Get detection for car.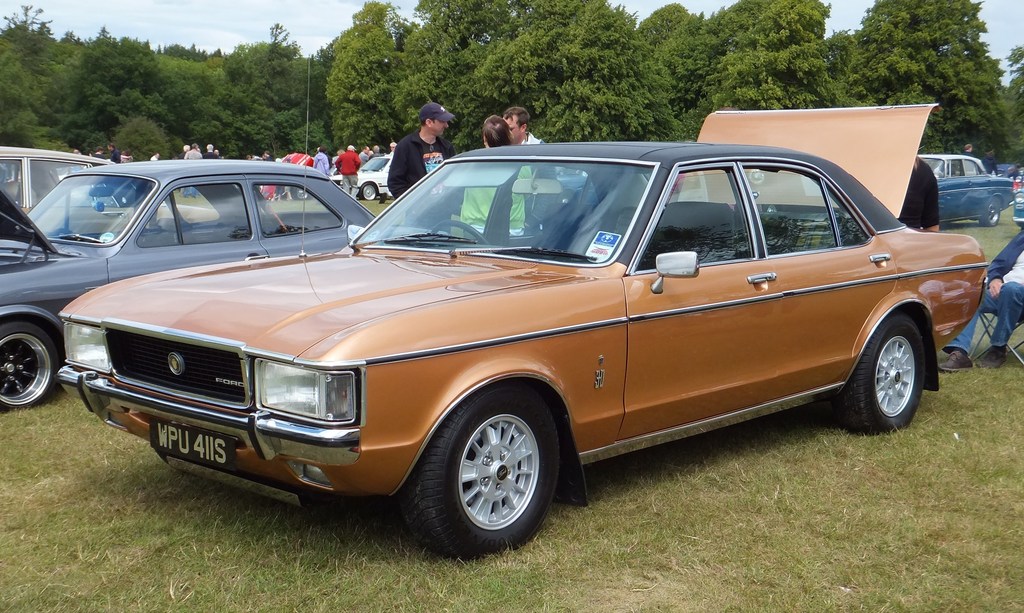
Detection: (334, 150, 398, 200).
